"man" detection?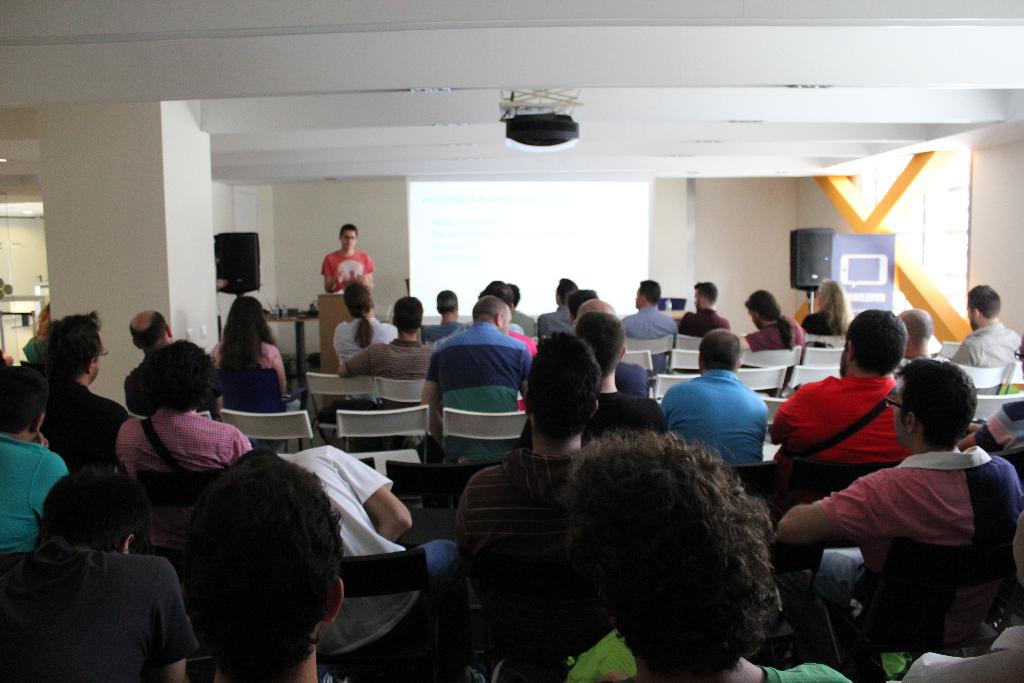
614/277/676/346
